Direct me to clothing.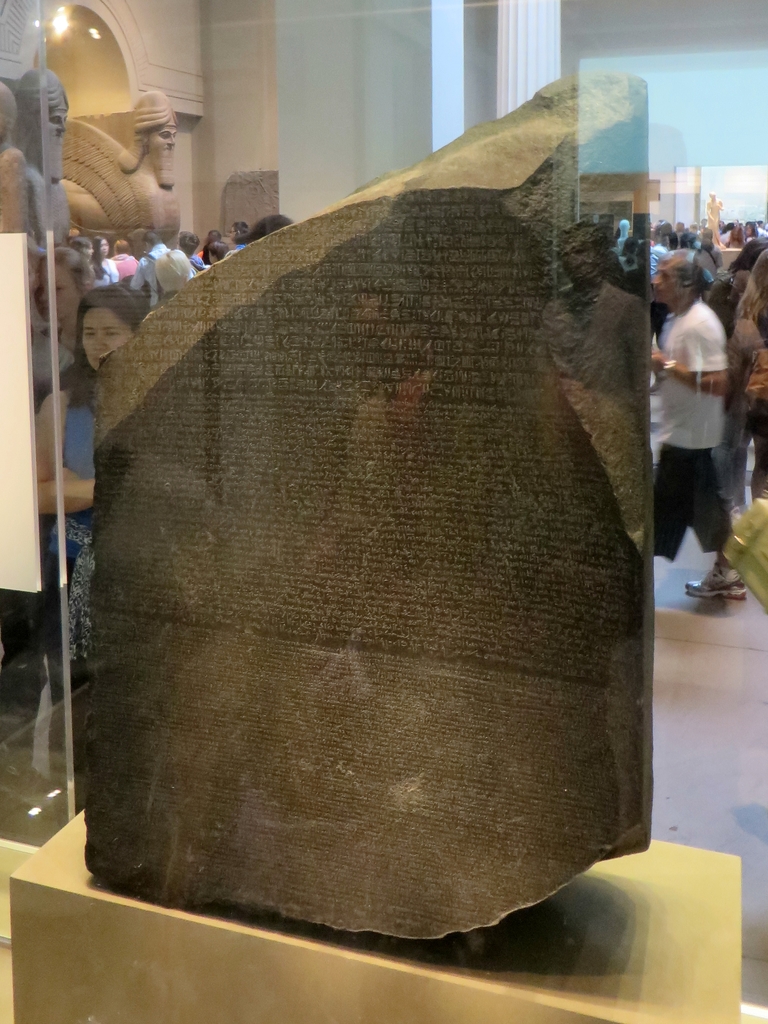
Direction: (656, 282, 754, 564).
